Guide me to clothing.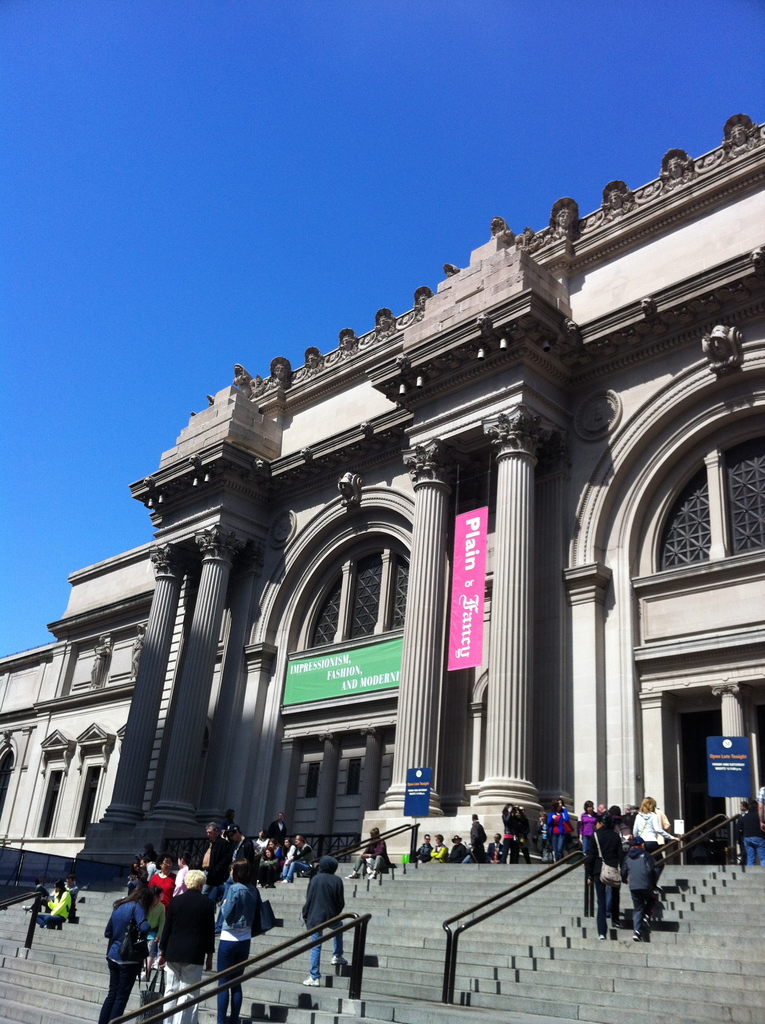
Guidance: crop(165, 886, 211, 1023).
